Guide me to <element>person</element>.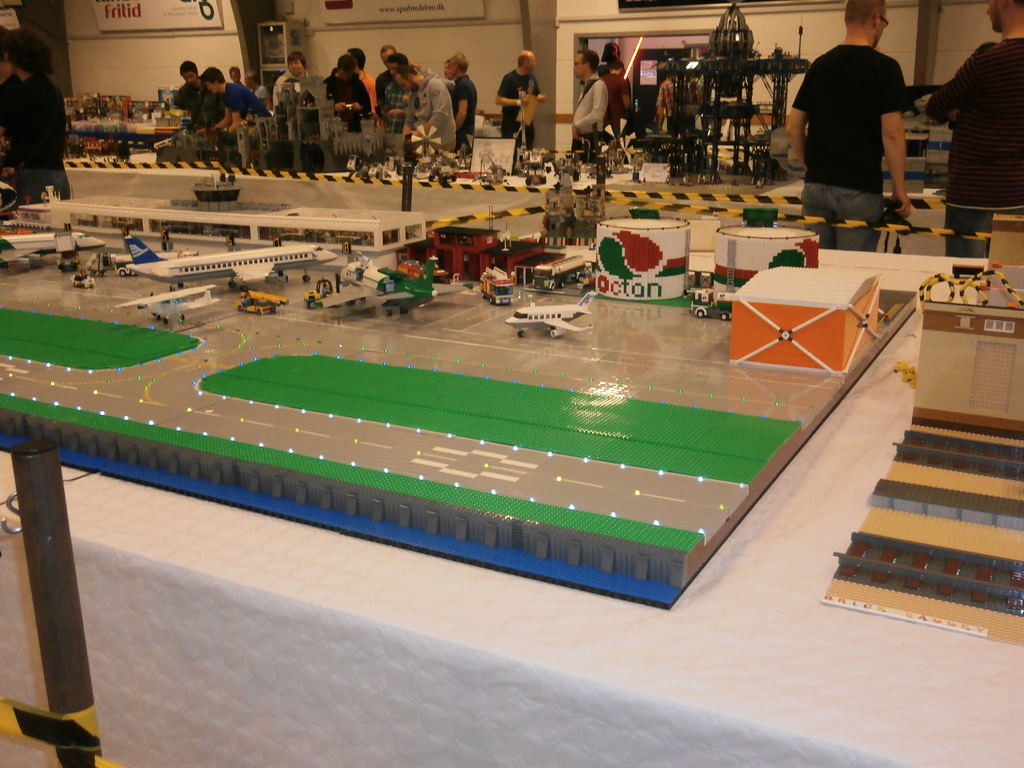
Guidance: l=0, t=29, r=67, b=192.
